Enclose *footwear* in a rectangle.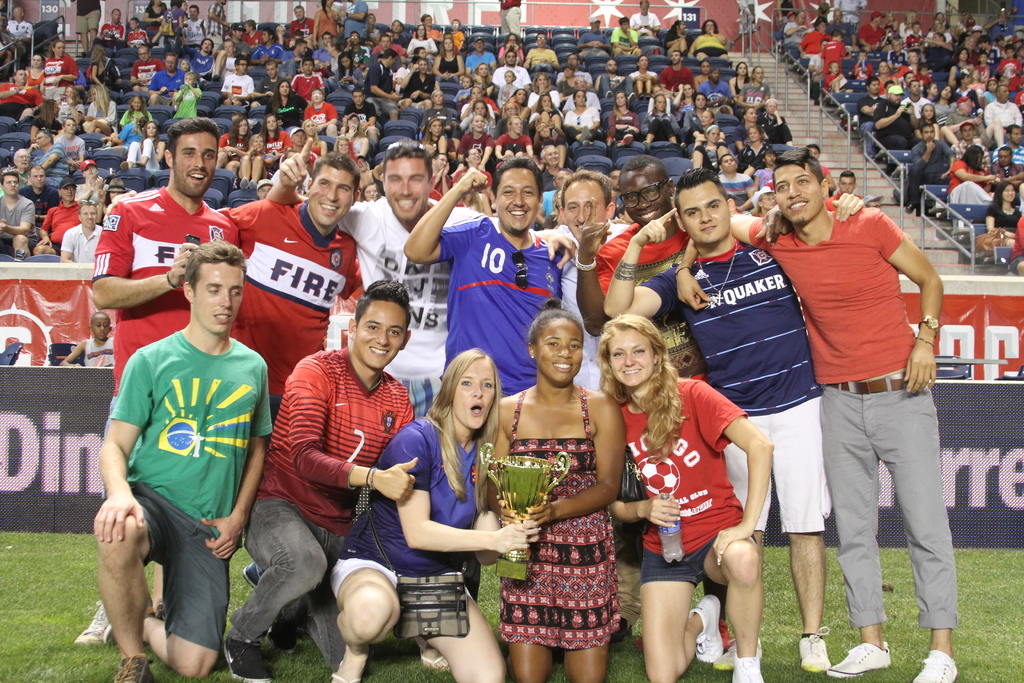
641, 141, 649, 154.
